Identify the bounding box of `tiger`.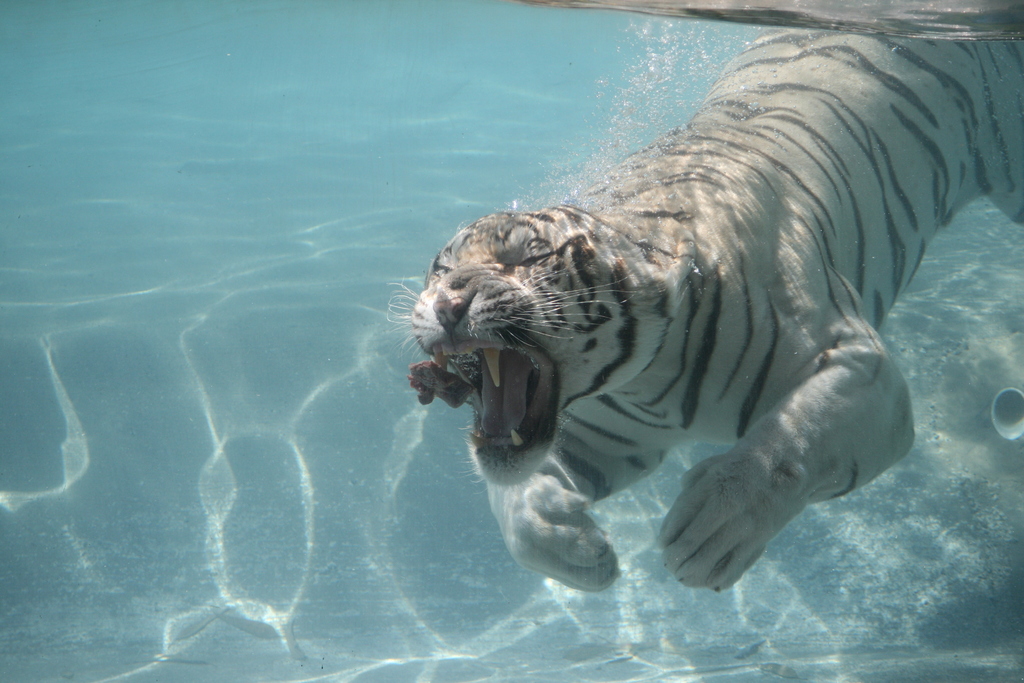
385/28/1023/593.
